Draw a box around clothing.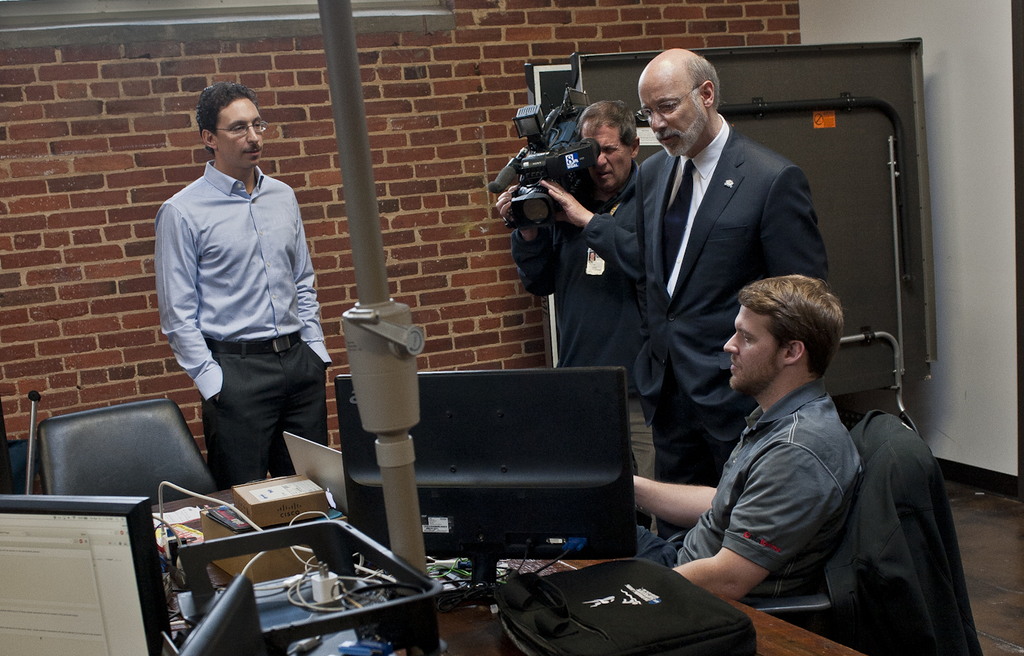
Rect(561, 158, 646, 480).
